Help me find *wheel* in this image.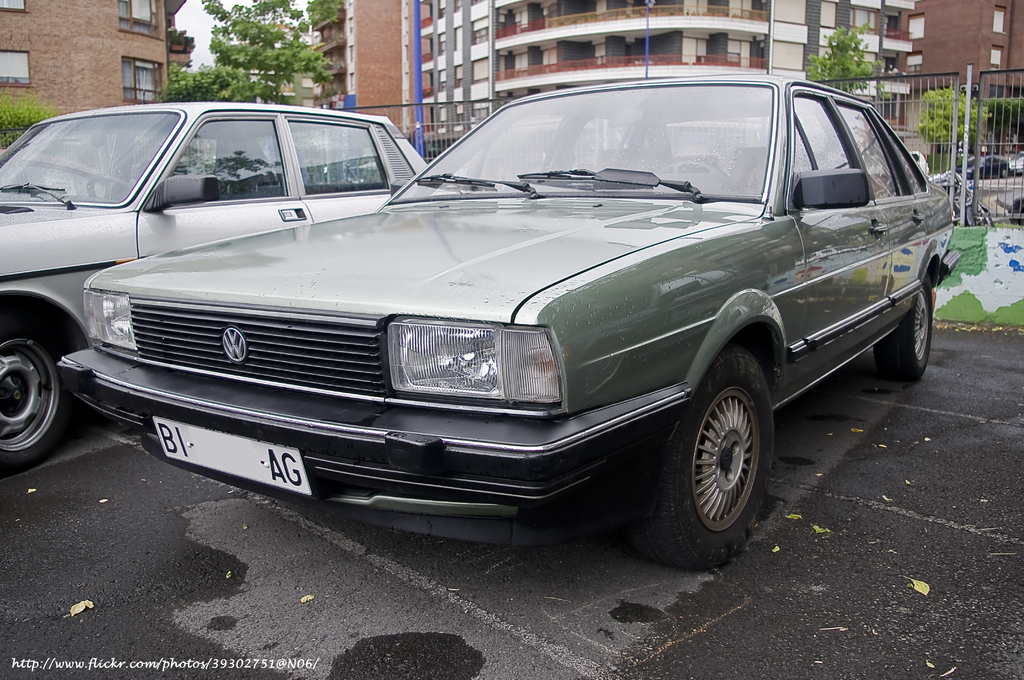
Found it: [left=0, top=312, right=63, bottom=470].
